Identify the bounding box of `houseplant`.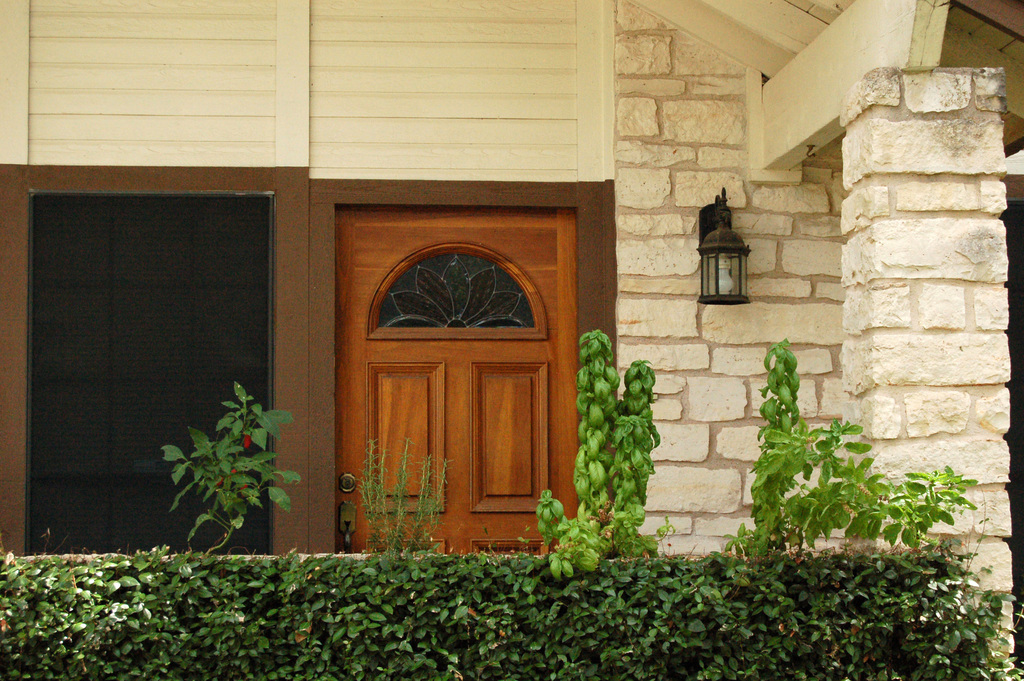
533,322,671,580.
